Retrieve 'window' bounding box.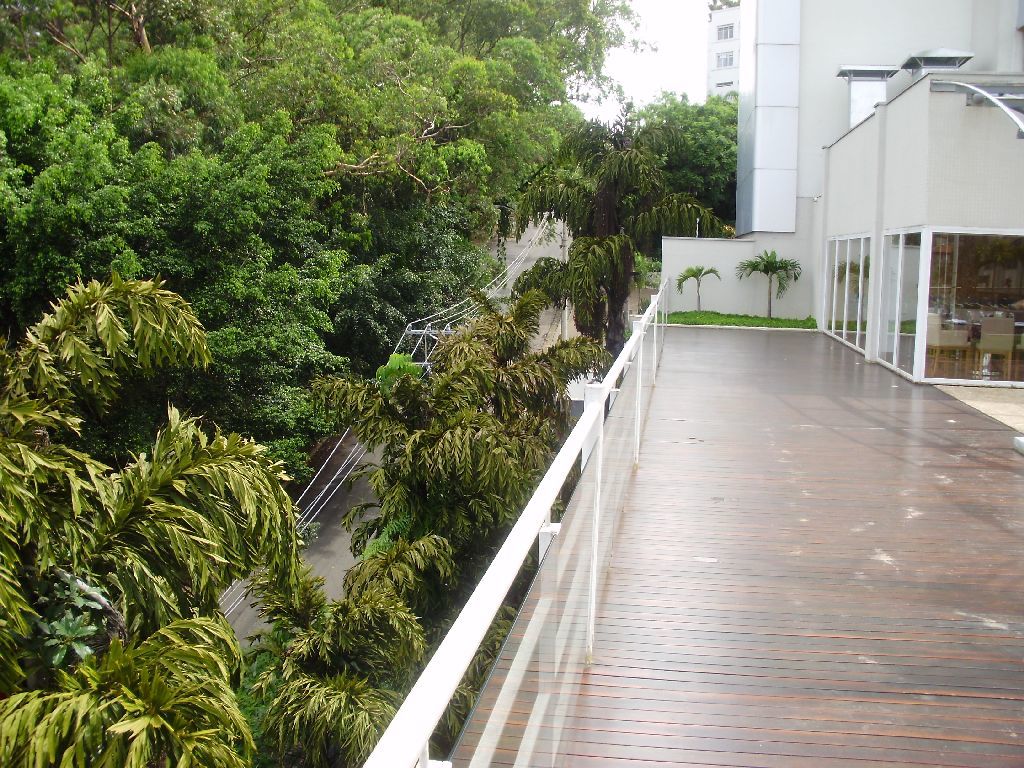
Bounding box: (left=714, top=52, right=732, bottom=68).
